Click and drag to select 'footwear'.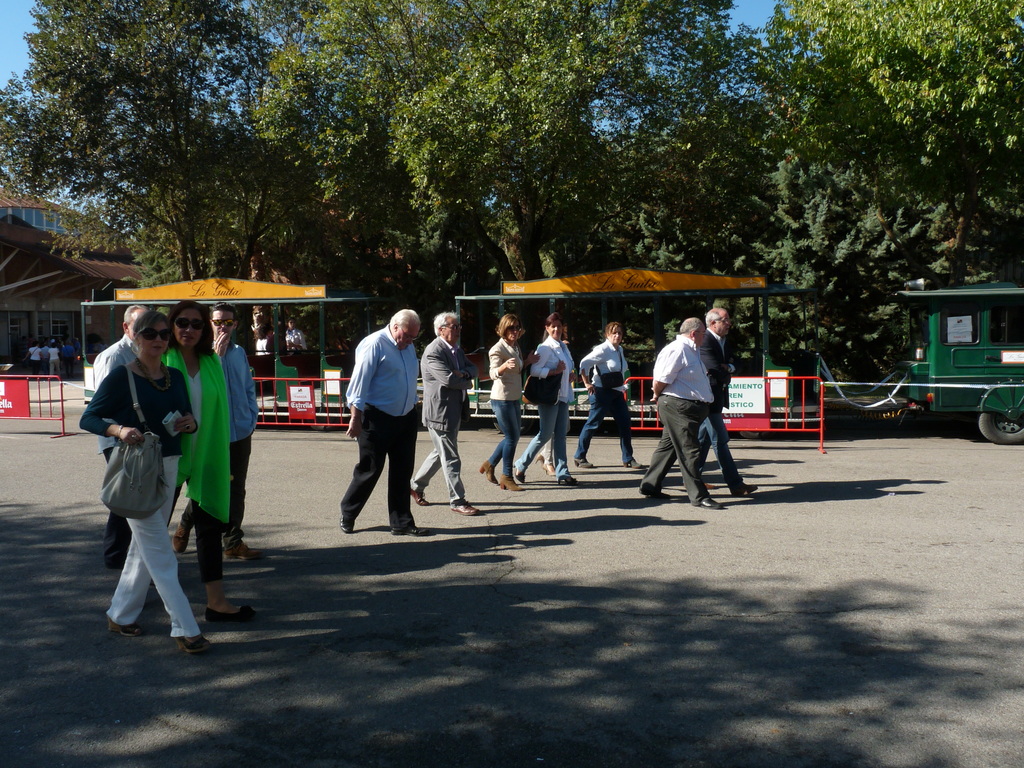
Selection: x1=731 y1=485 x2=758 y2=493.
